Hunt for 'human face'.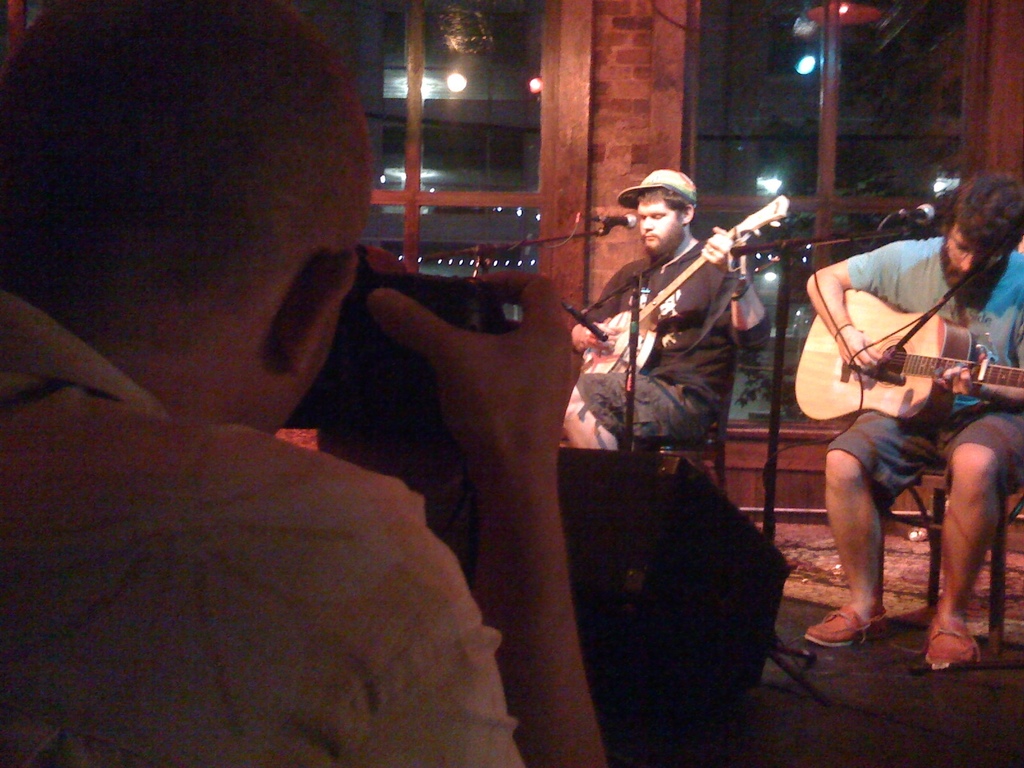
Hunted down at 640 197 680 253.
